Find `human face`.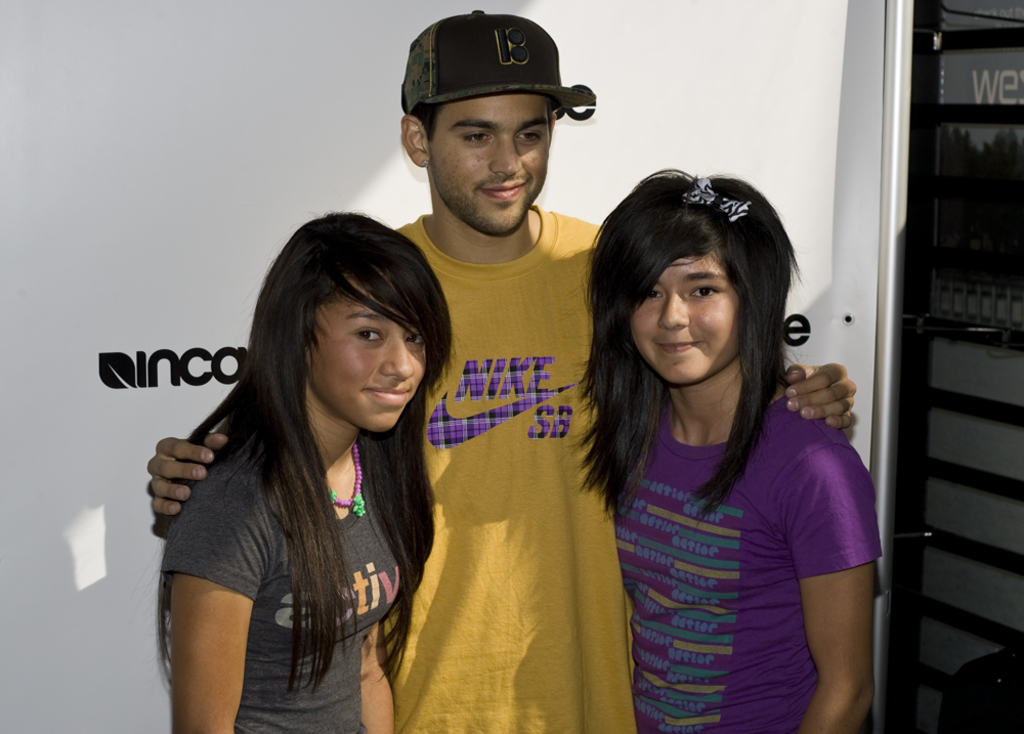
[left=307, top=288, right=426, bottom=436].
